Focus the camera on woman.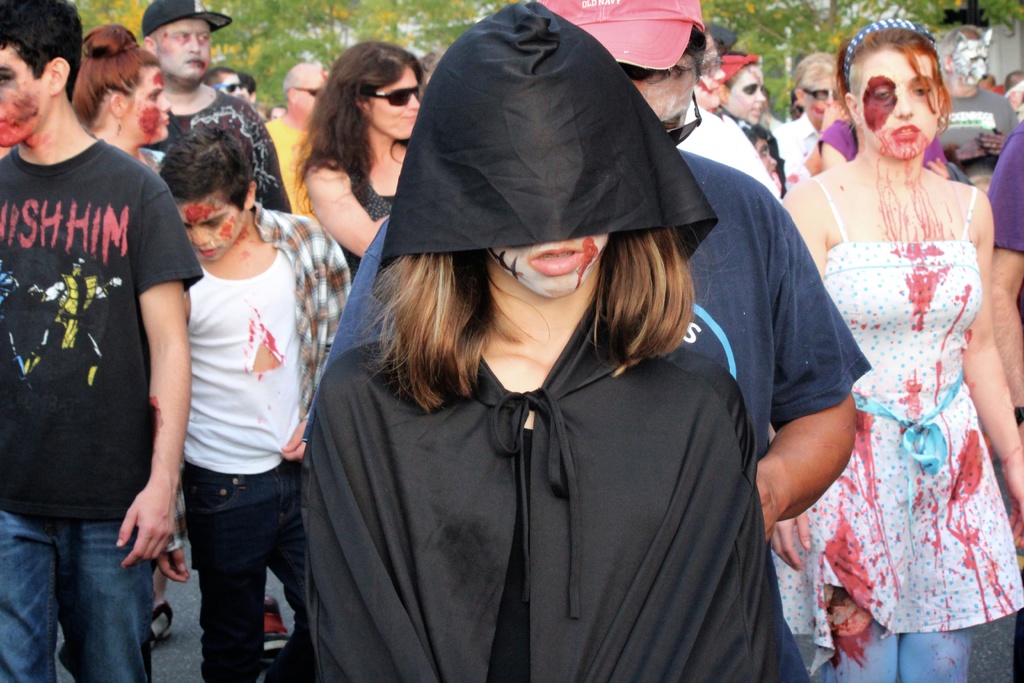
Focus region: (74,29,166,640).
